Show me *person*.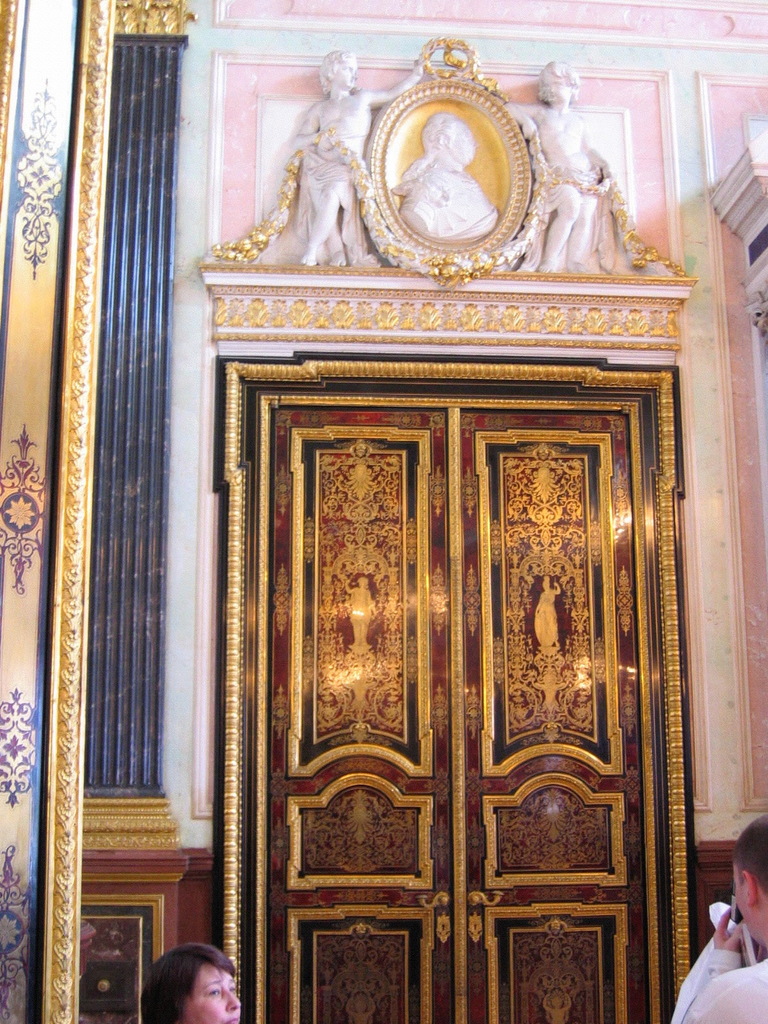
*person* is here: {"left": 296, "top": 45, "right": 426, "bottom": 271}.
